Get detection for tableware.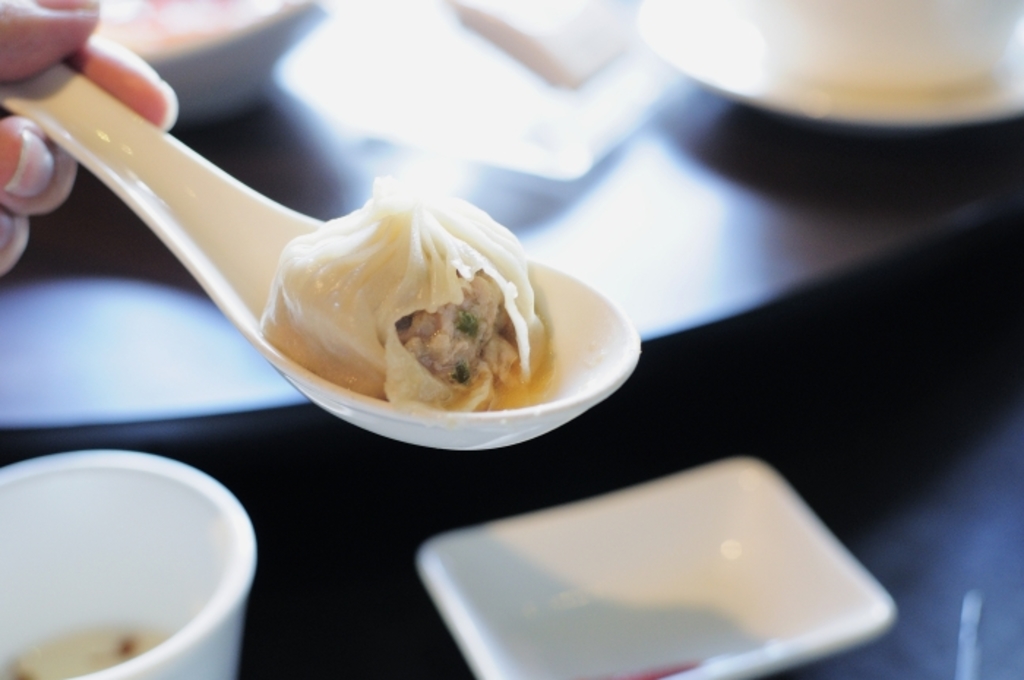
Detection: {"x1": 22, "y1": 461, "x2": 252, "y2": 670}.
